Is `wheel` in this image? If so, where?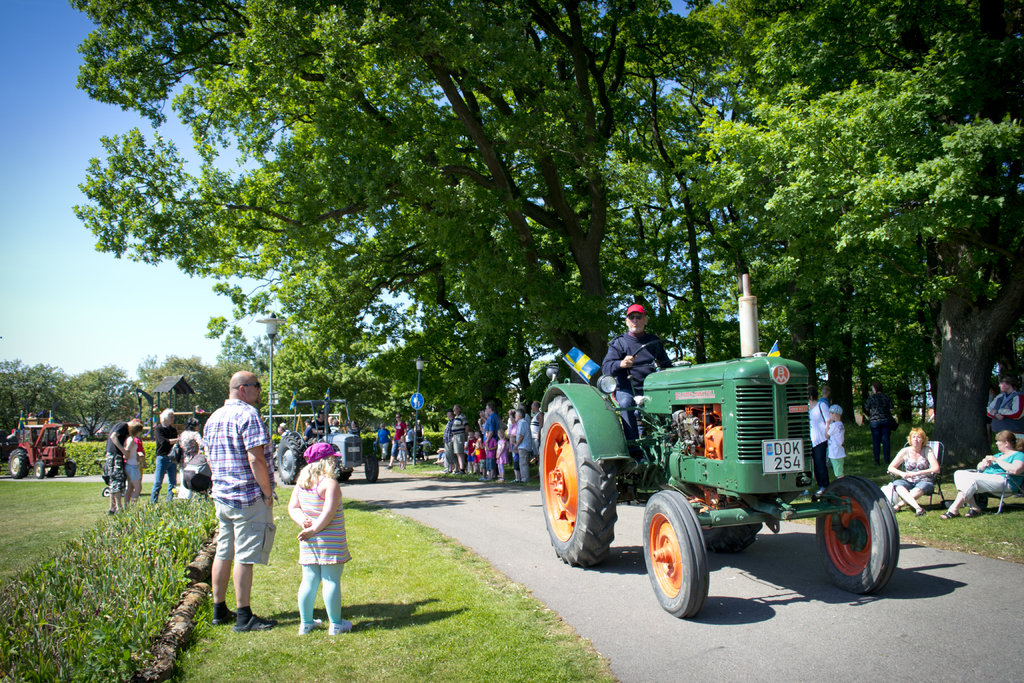
Yes, at <box>35,463,42,477</box>.
